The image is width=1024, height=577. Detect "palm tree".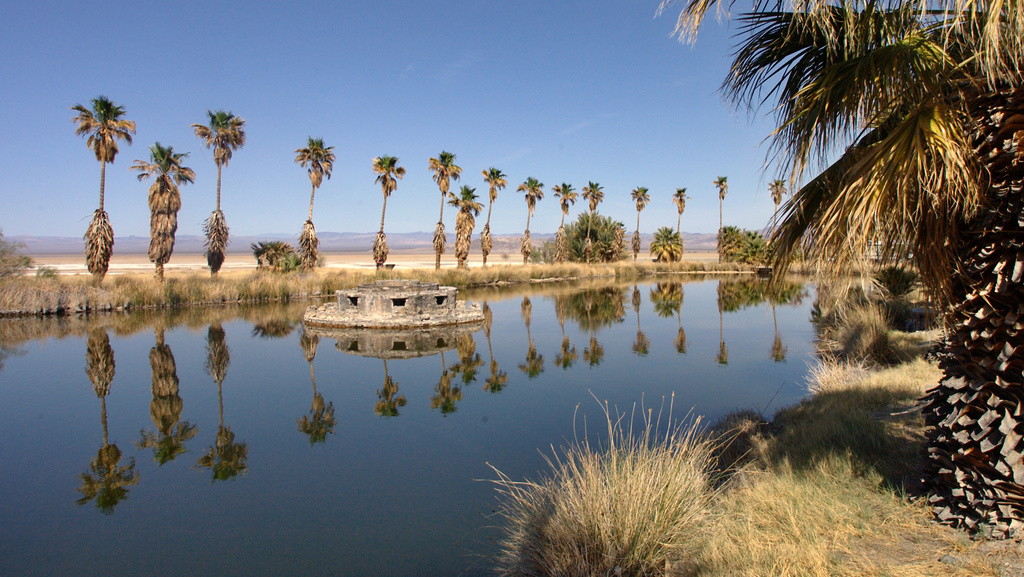
Detection: (x1=429, y1=156, x2=459, y2=256).
